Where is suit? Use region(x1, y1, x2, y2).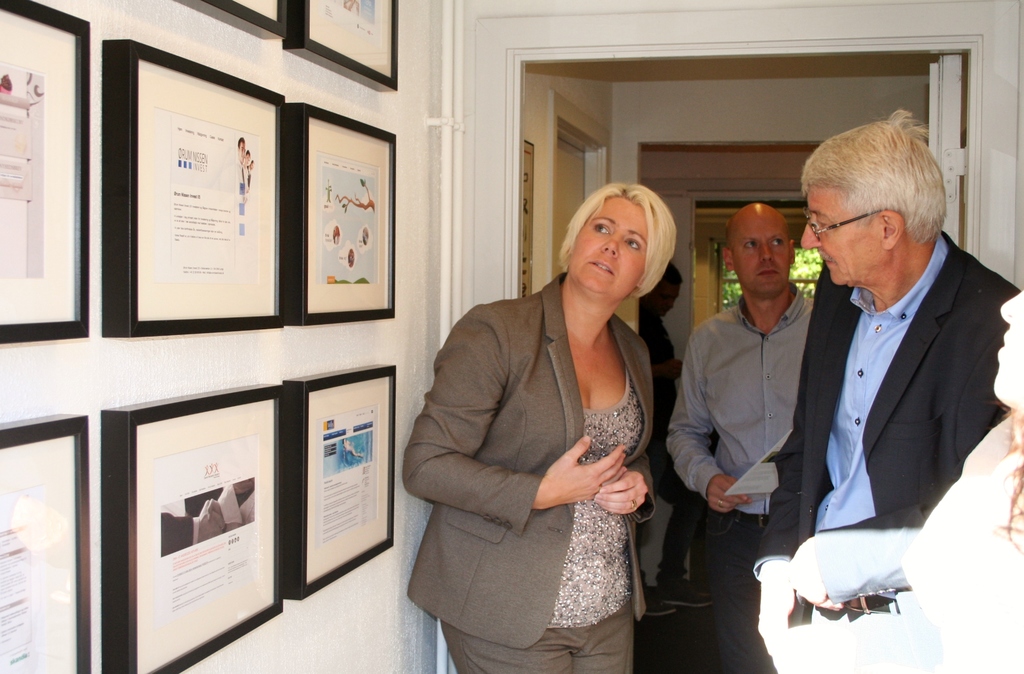
region(399, 271, 655, 673).
